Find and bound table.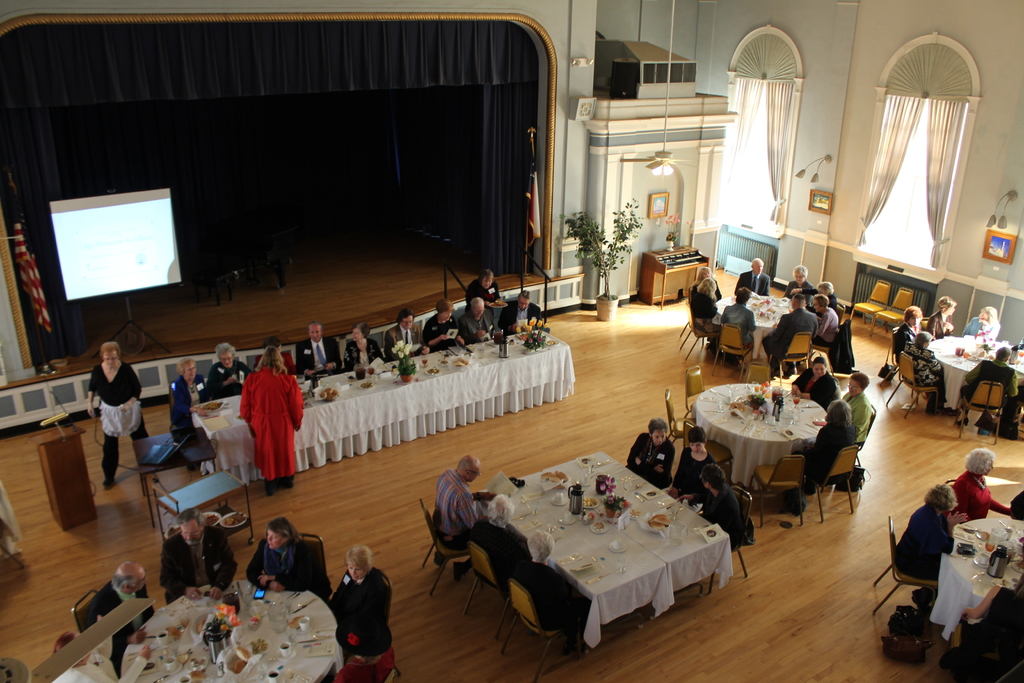
Bound: {"x1": 116, "y1": 588, "x2": 345, "y2": 682}.
